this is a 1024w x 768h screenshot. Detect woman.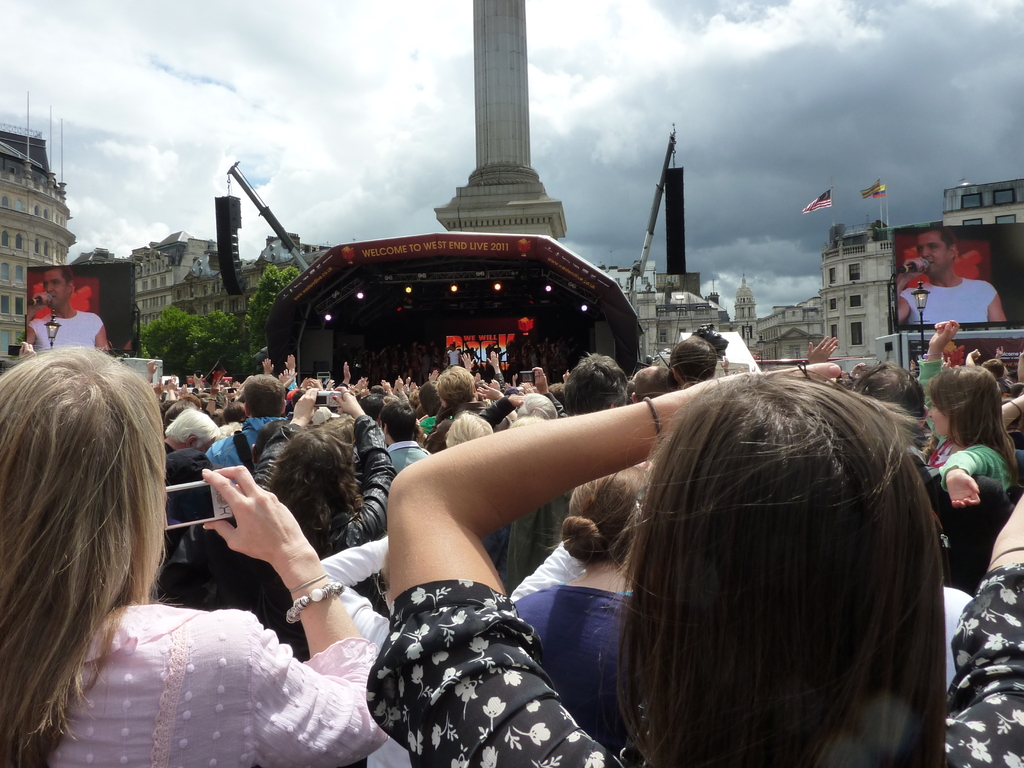
[x1=0, y1=344, x2=390, y2=767].
